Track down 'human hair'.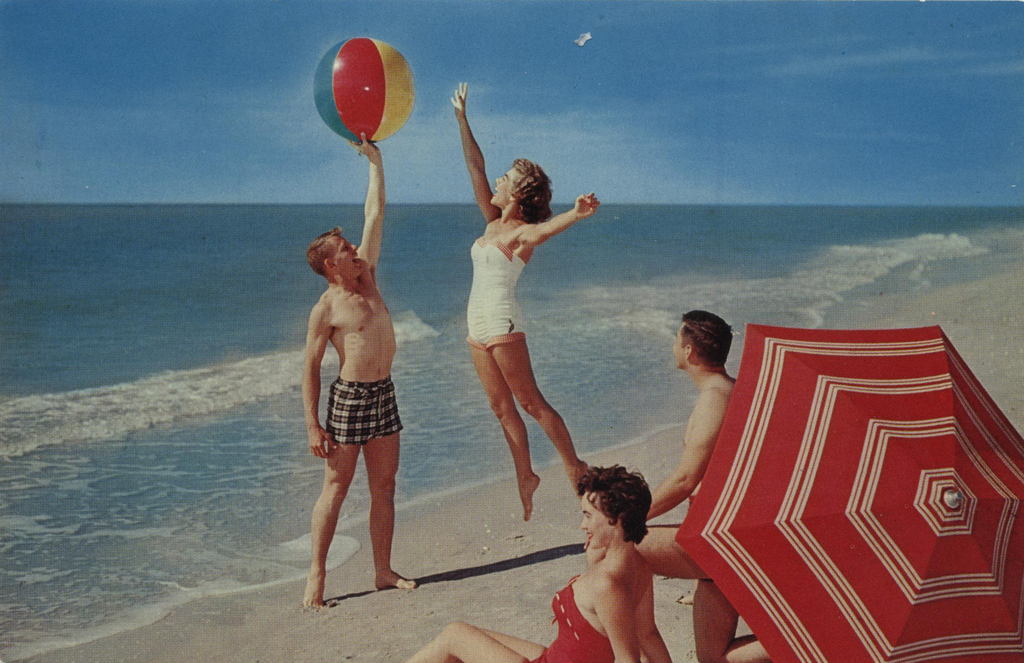
Tracked to x1=307, y1=228, x2=341, y2=278.
